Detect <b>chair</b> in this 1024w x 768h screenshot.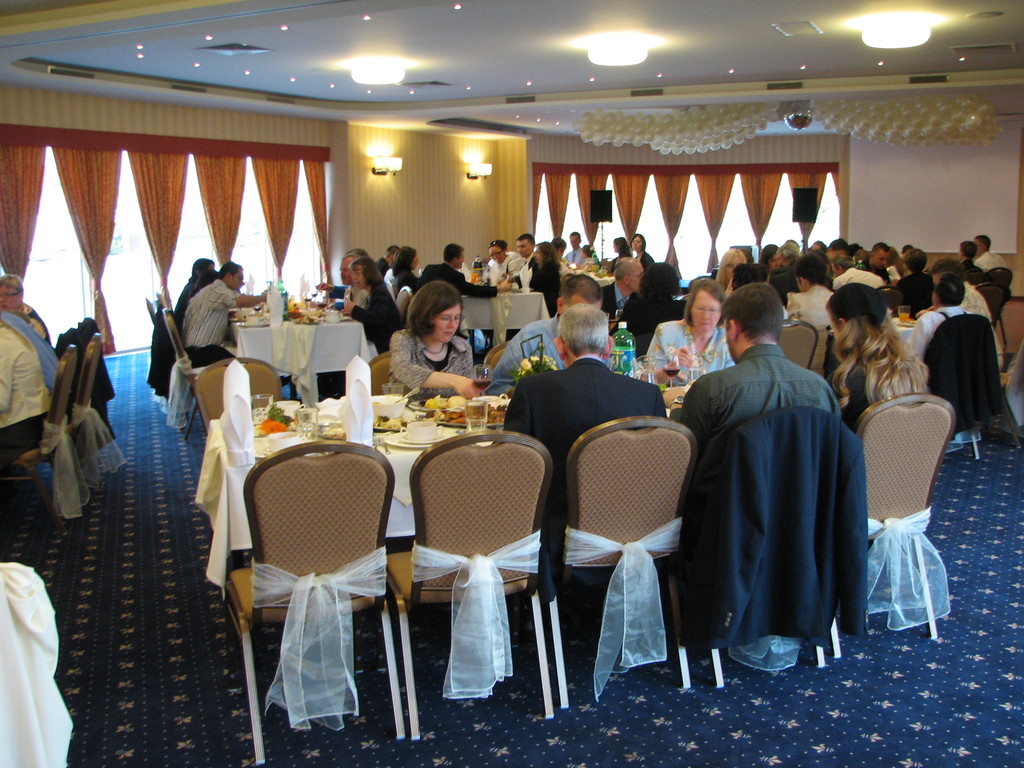
Detection: box=[157, 288, 174, 312].
